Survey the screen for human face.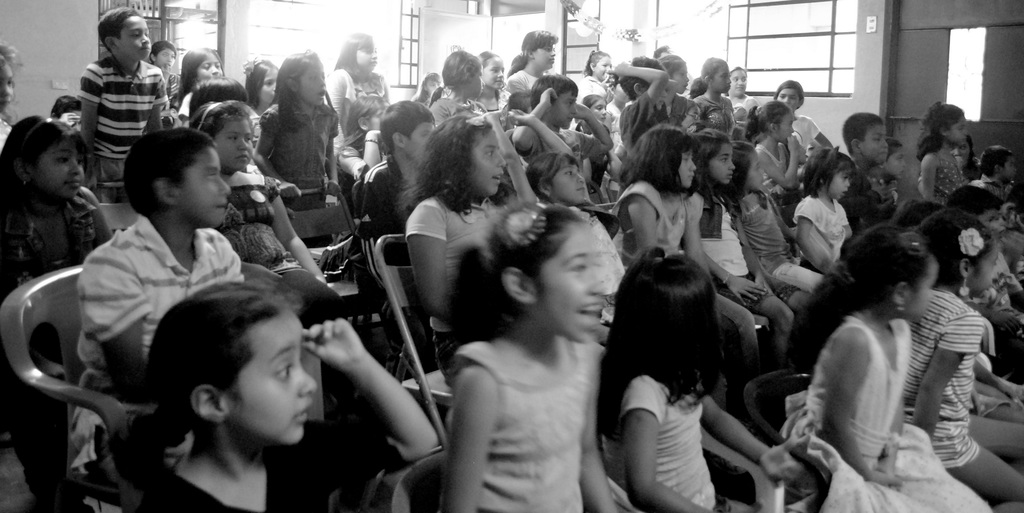
Survey found: {"x1": 42, "y1": 145, "x2": 84, "y2": 198}.
